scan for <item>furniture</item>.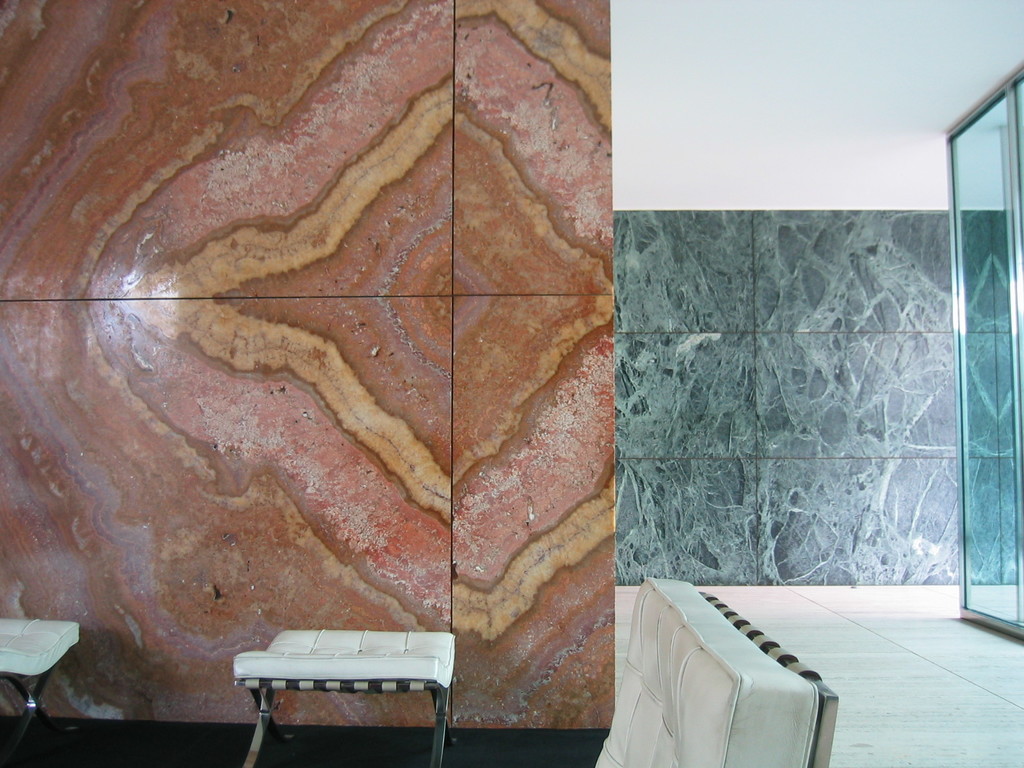
Scan result: <bbox>232, 628, 455, 767</bbox>.
